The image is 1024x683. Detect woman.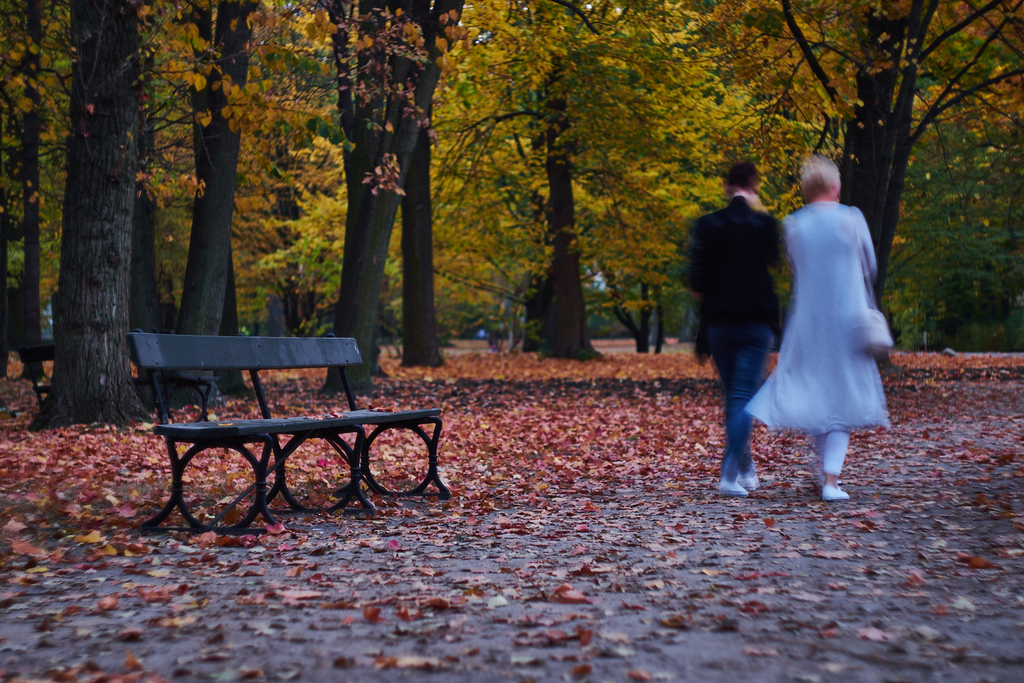
Detection: [x1=739, y1=155, x2=900, y2=498].
